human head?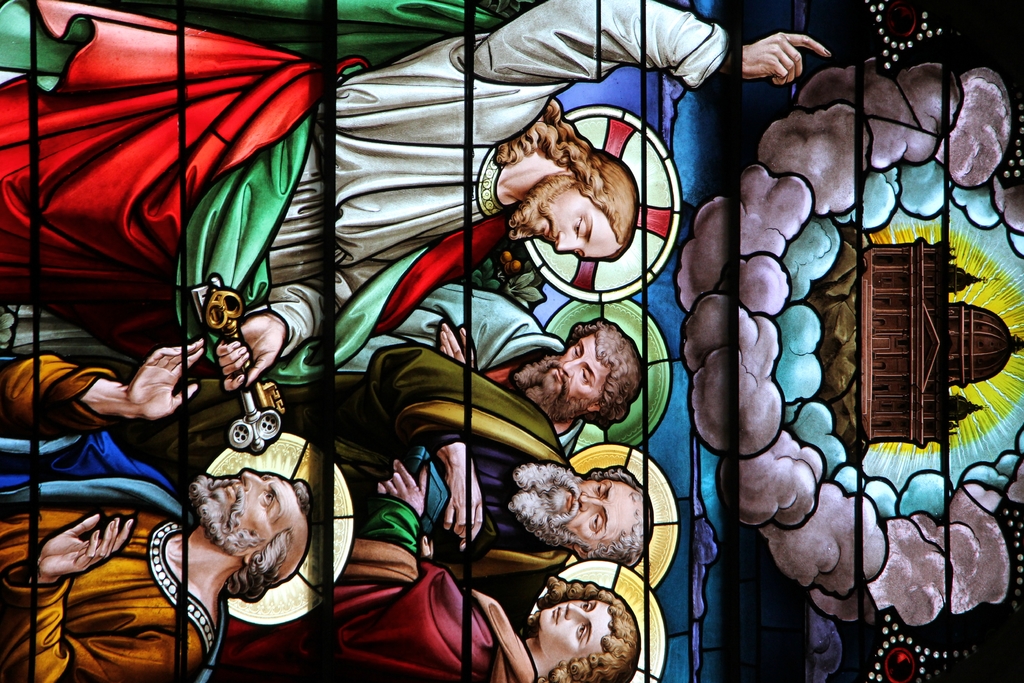
508:144:636:260
